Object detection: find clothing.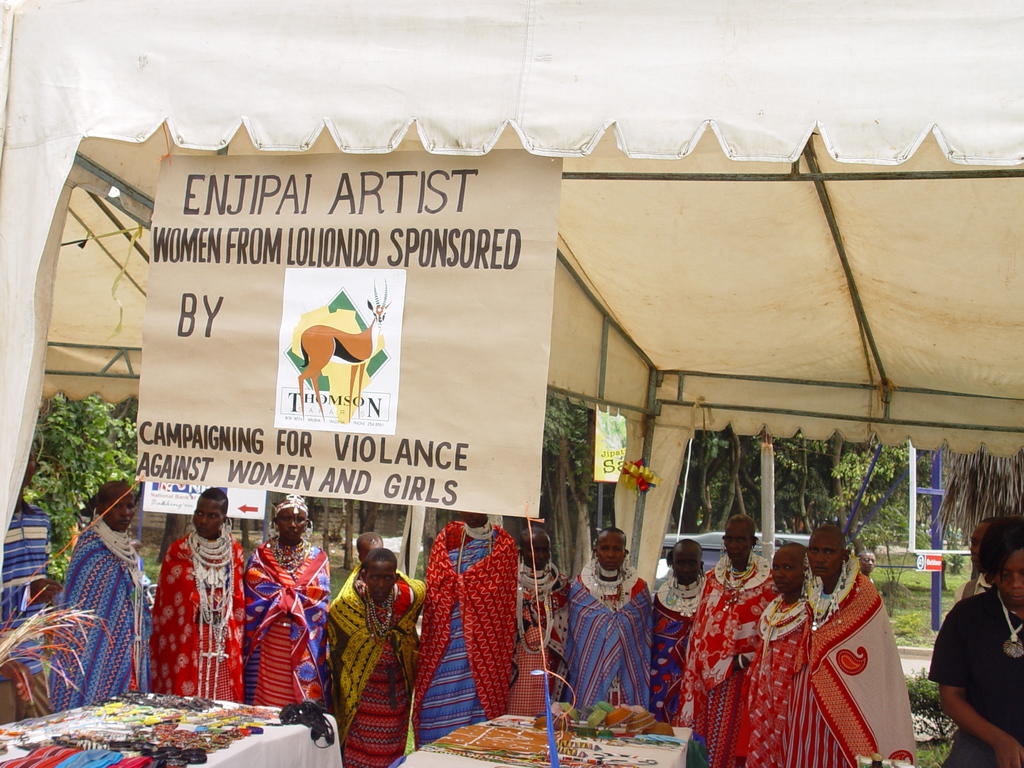
bbox=[682, 554, 774, 763].
